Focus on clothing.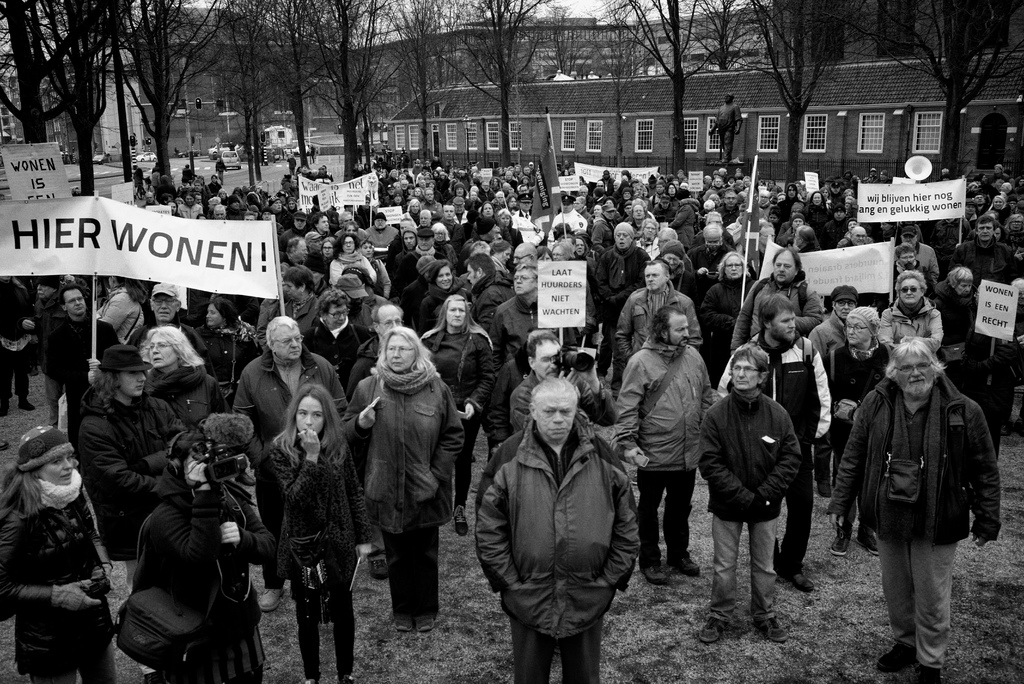
Focused at {"left": 427, "top": 201, "right": 442, "bottom": 215}.
